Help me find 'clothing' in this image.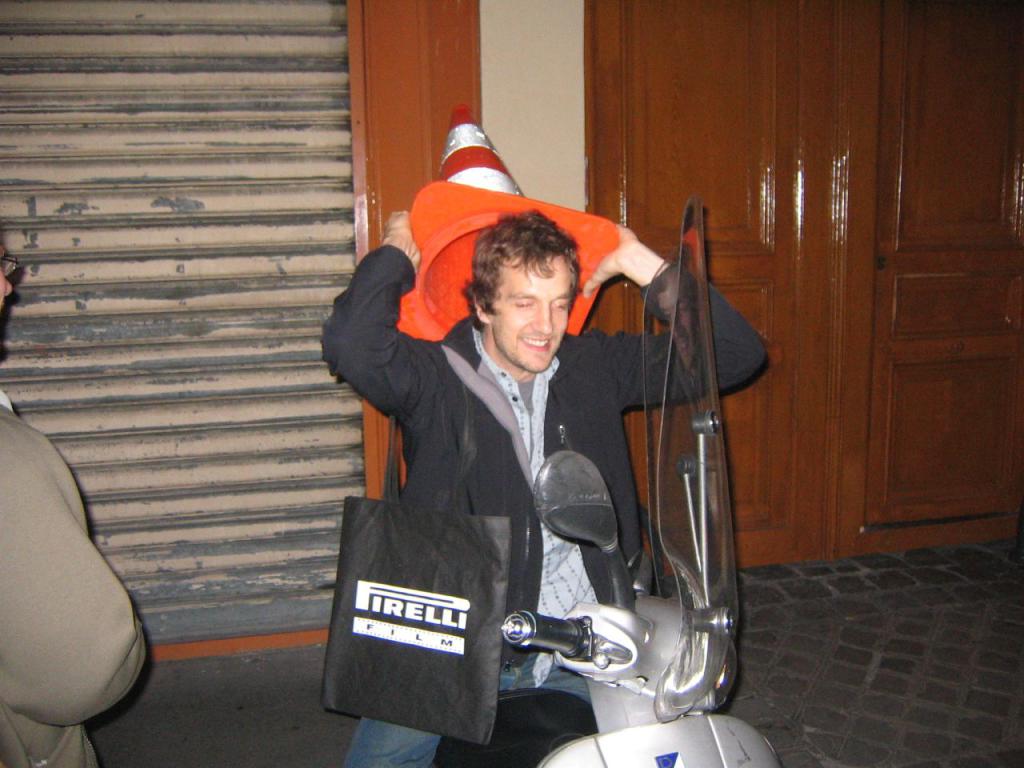
Found it: [x1=0, y1=387, x2=150, y2=767].
